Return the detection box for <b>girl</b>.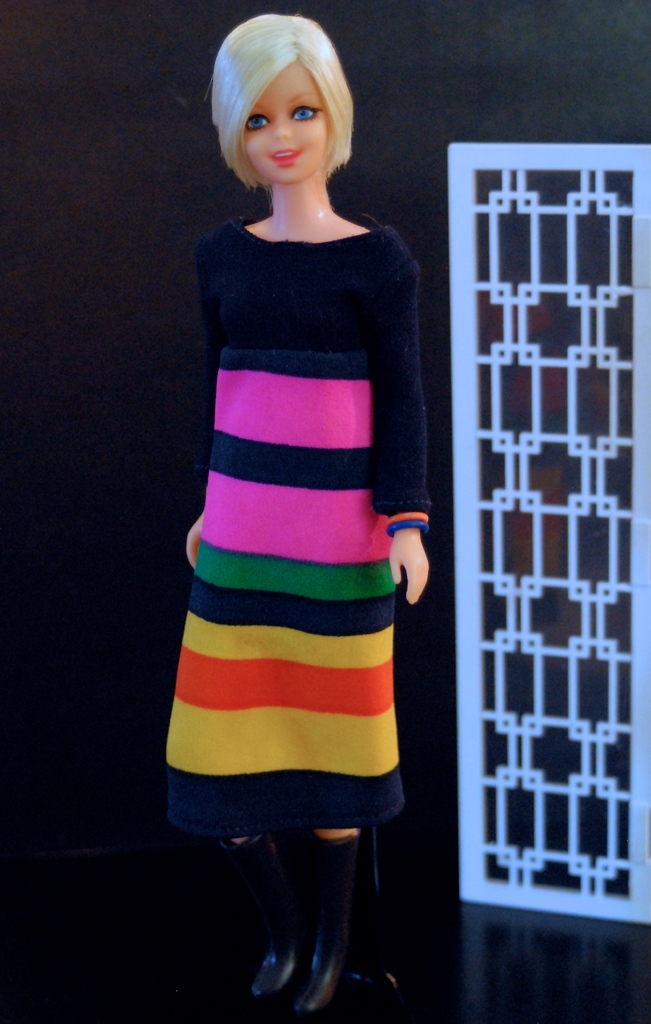
left=156, top=10, right=426, bottom=1023.
